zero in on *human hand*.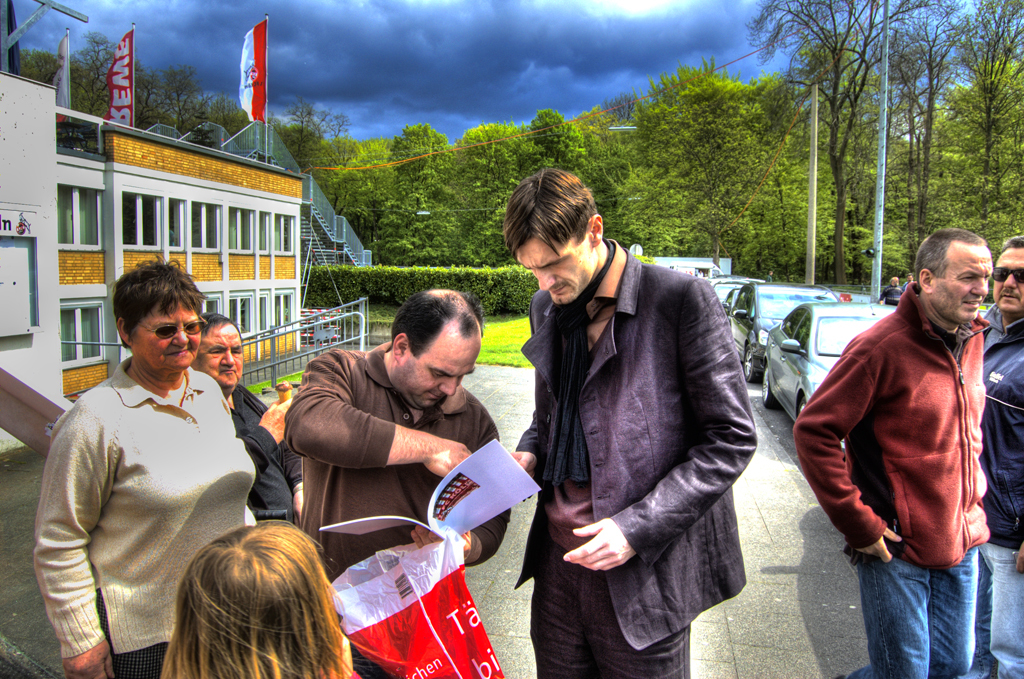
Zeroed in: box(430, 441, 471, 479).
